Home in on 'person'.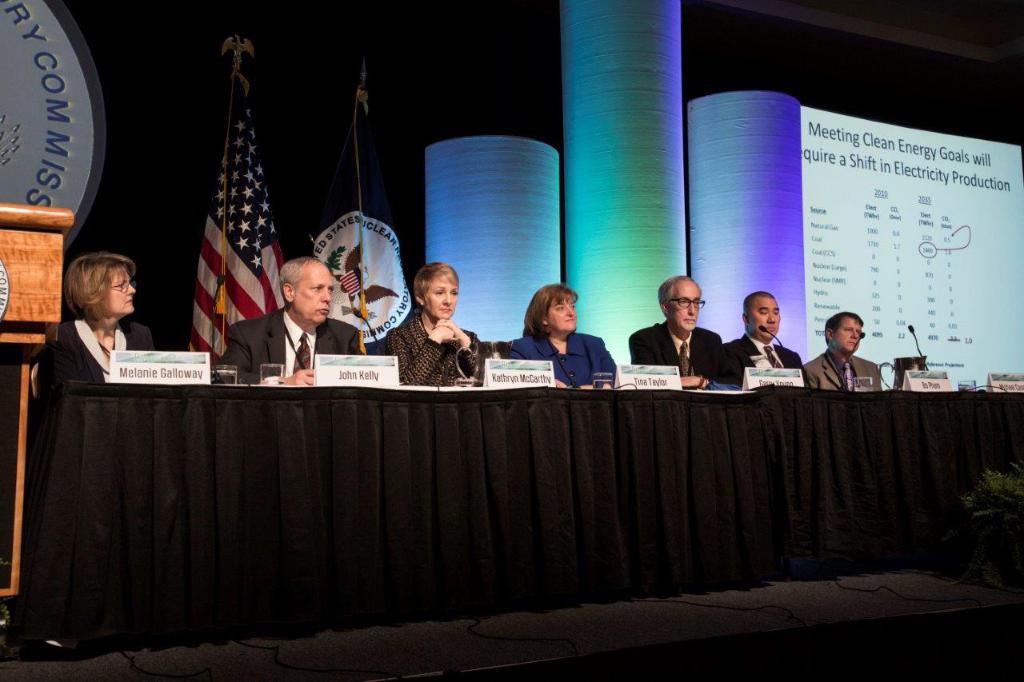
Homed in at (x1=33, y1=245, x2=142, y2=394).
